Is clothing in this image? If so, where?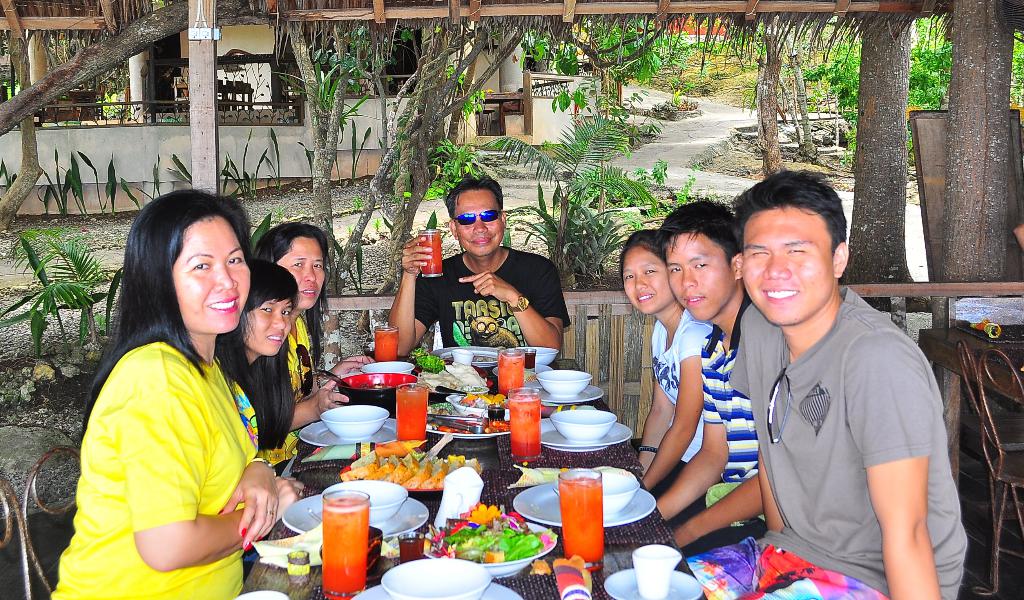
Yes, at bbox=[407, 242, 573, 349].
